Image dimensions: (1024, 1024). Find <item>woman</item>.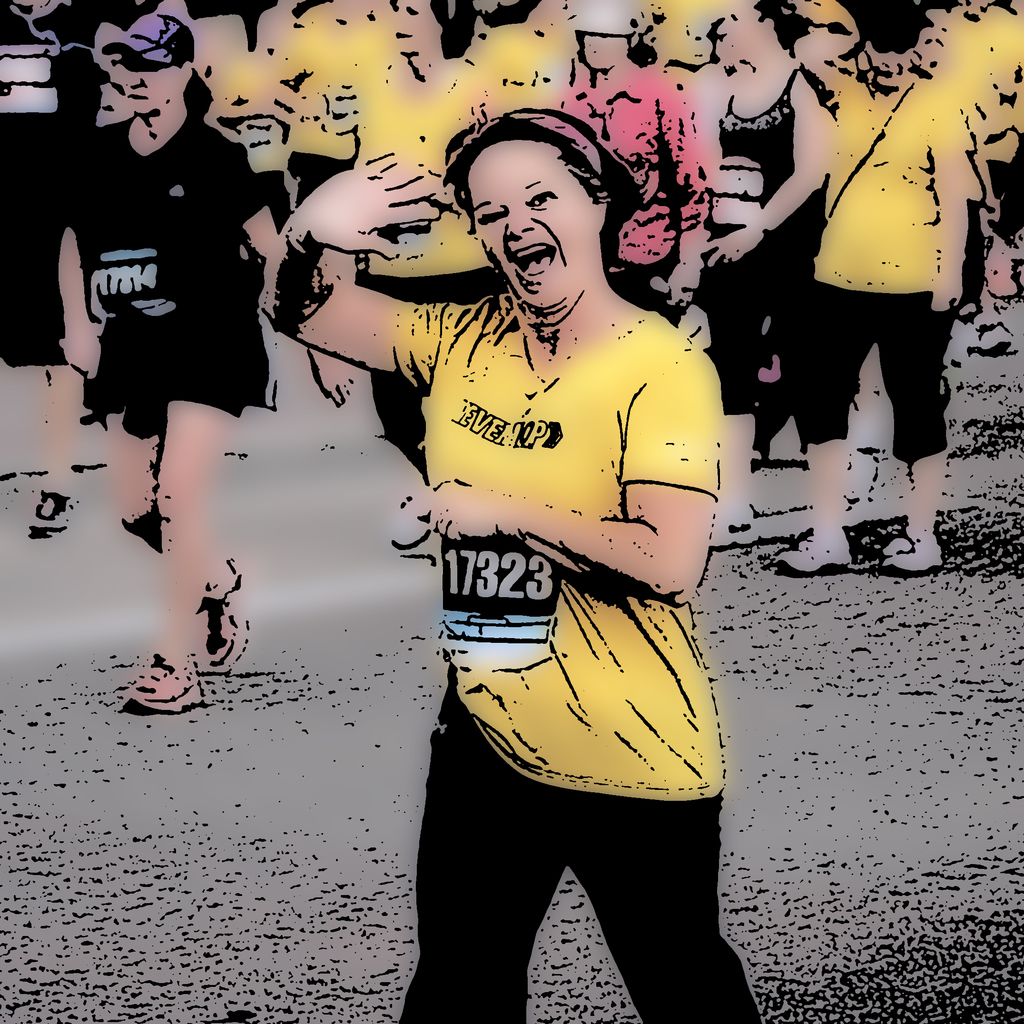
left=237, top=94, right=785, bottom=1023.
